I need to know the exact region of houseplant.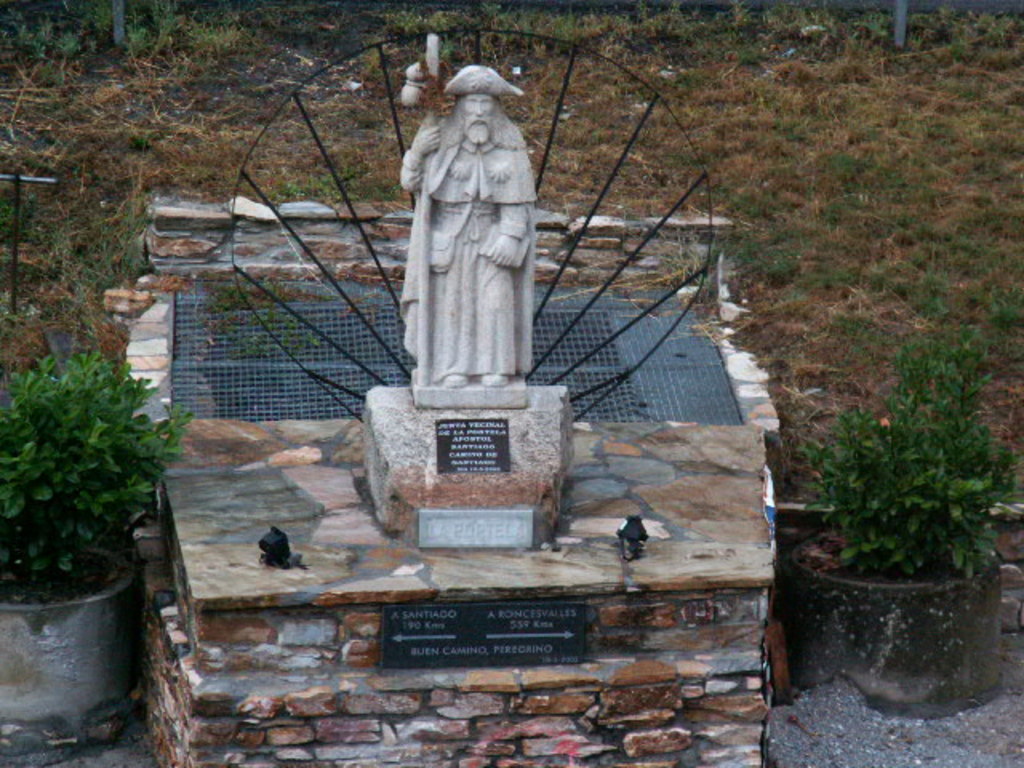
Region: [left=0, top=347, right=203, bottom=739].
